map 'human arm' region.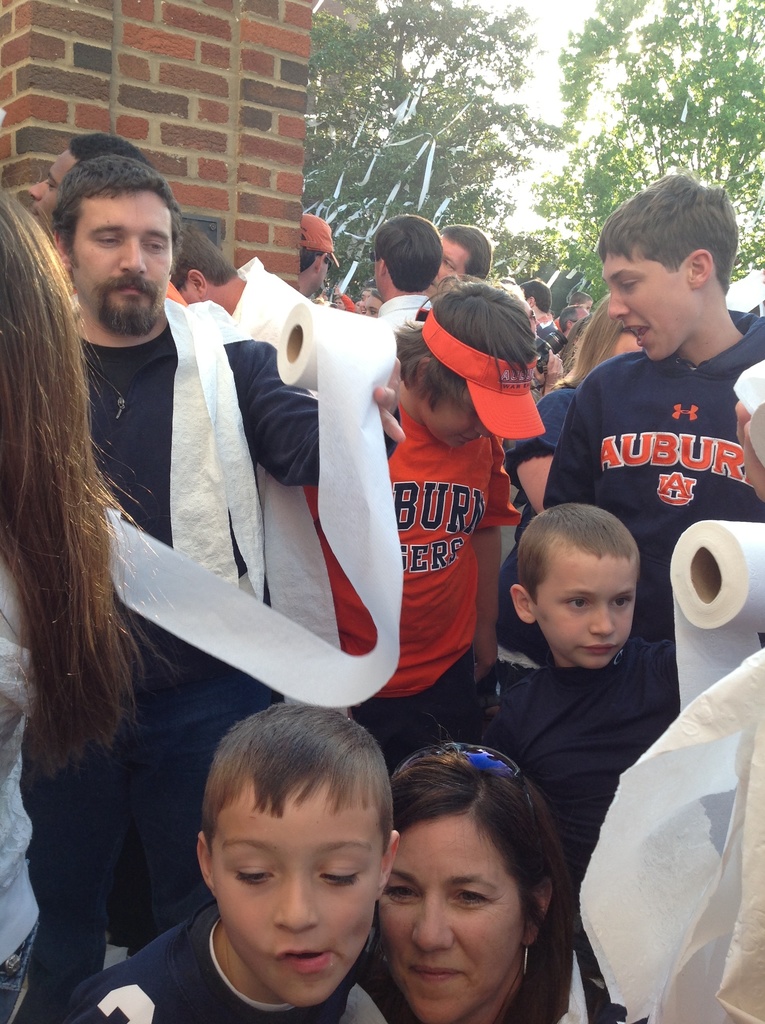
Mapped to 503/397/567/518.
